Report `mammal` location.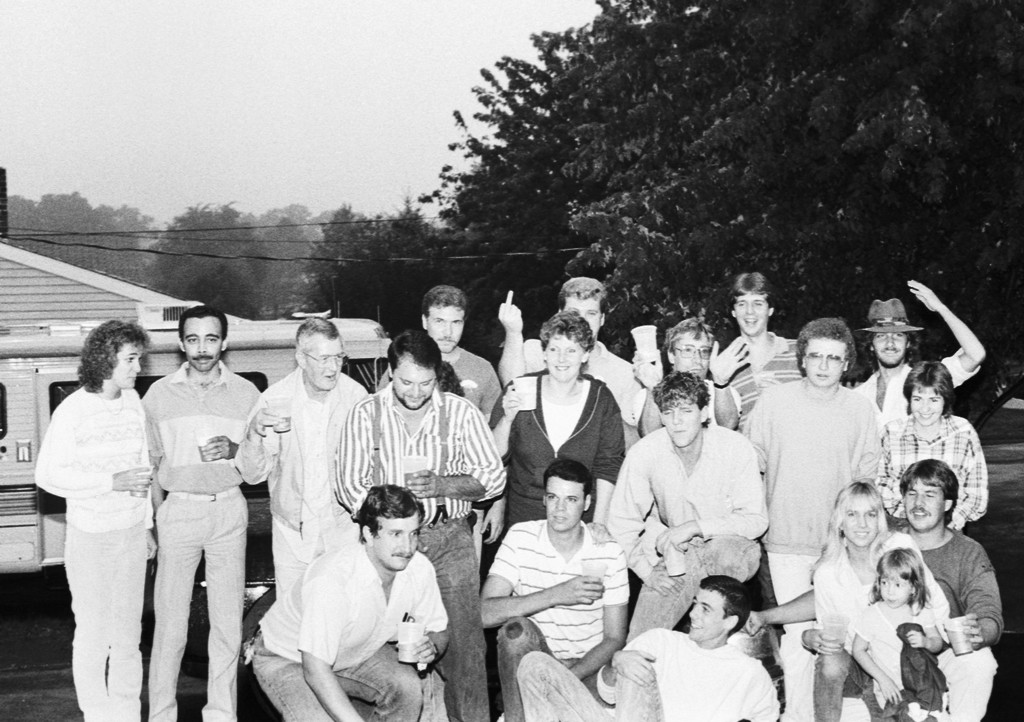
Report: 522:572:779:721.
